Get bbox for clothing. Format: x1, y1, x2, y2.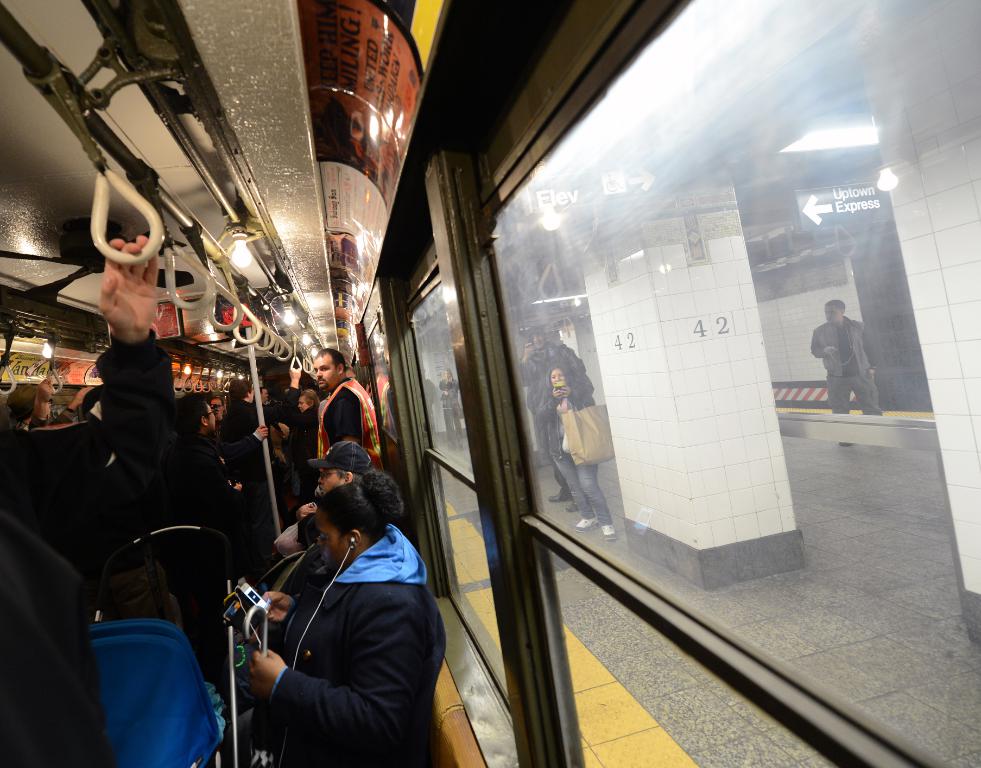
808, 312, 877, 414.
